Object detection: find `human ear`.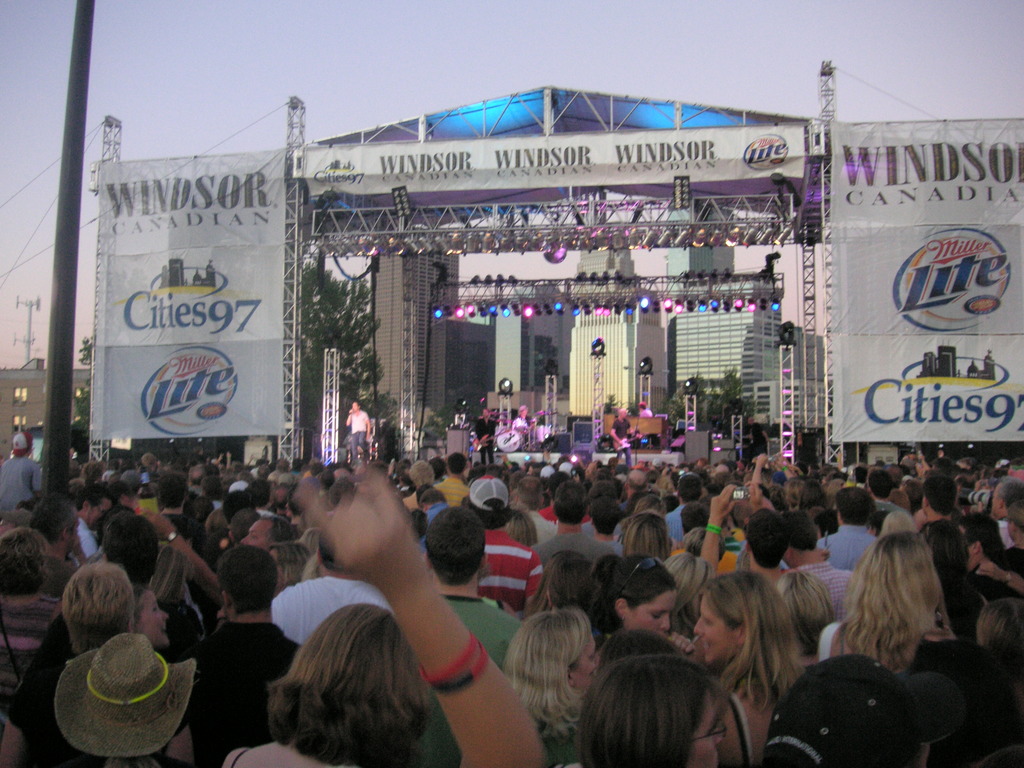
locate(969, 539, 979, 557).
